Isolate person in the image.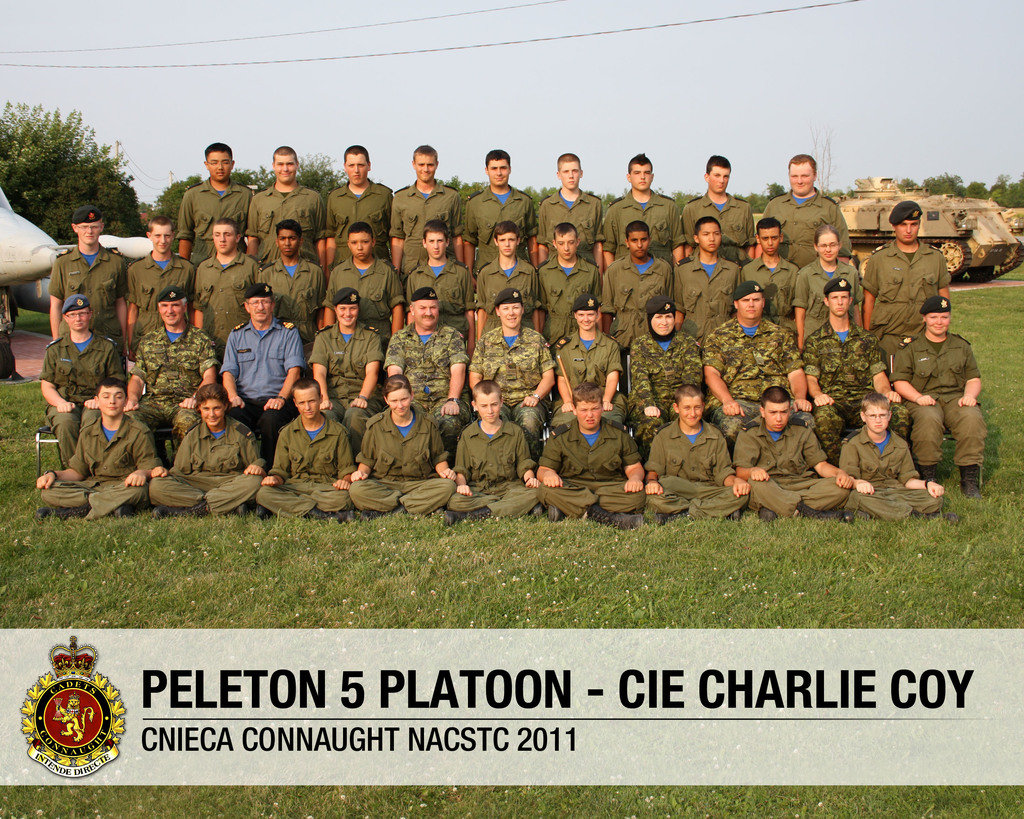
Isolated region: box(308, 287, 385, 459).
